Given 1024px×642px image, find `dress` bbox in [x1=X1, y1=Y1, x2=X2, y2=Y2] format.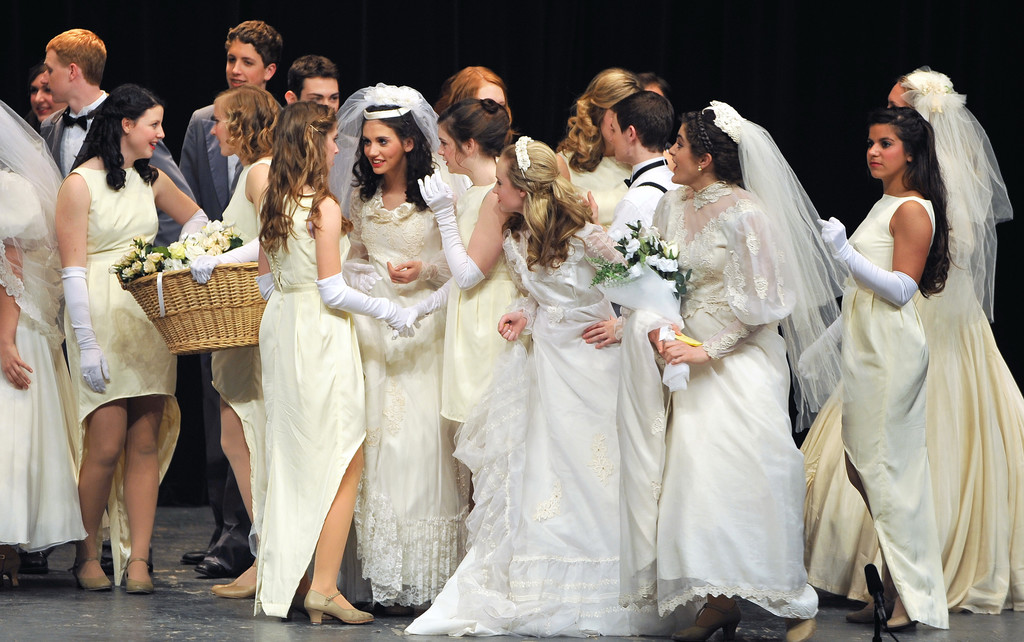
[x1=252, y1=194, x2=368, y2=616].
